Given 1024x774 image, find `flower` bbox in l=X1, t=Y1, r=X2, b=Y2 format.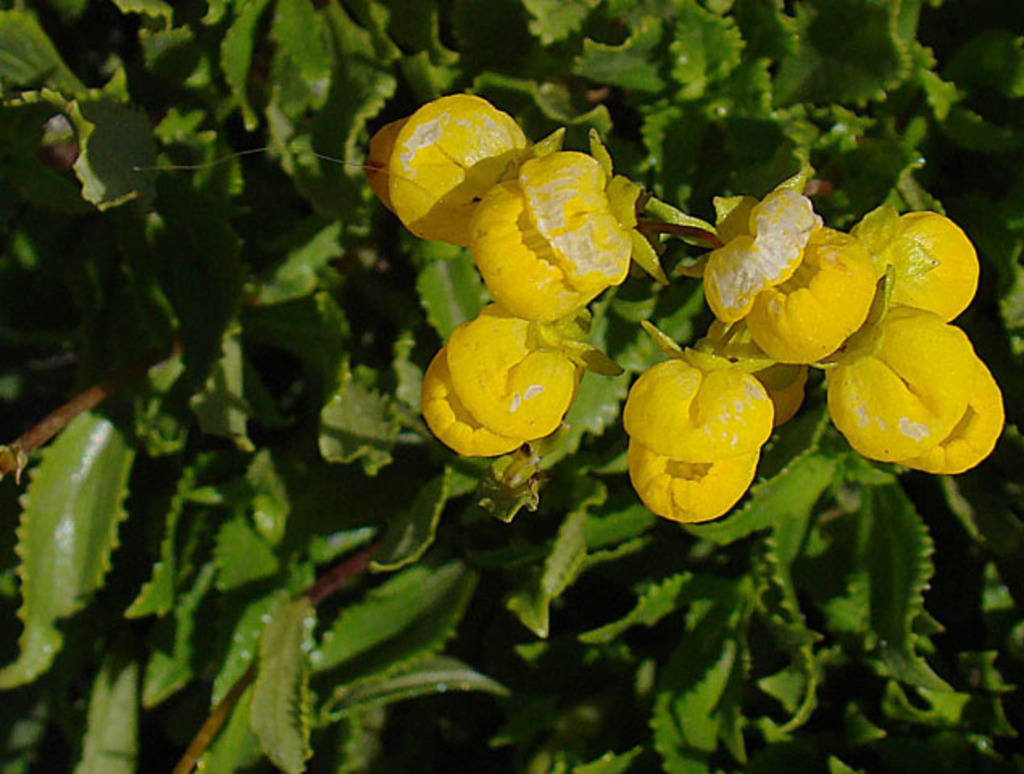
l=363, t=90, r=531, b=250.
